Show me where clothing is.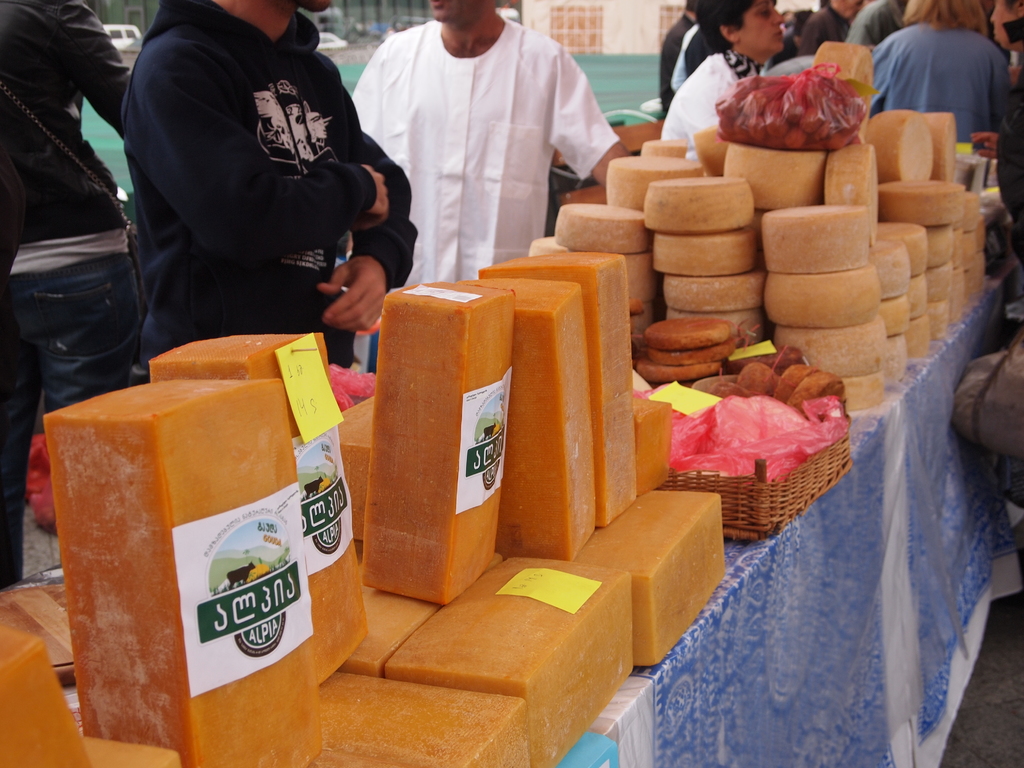
clothing is at pyautogui.locateOnScreen(871, 20, 1023, 158).
